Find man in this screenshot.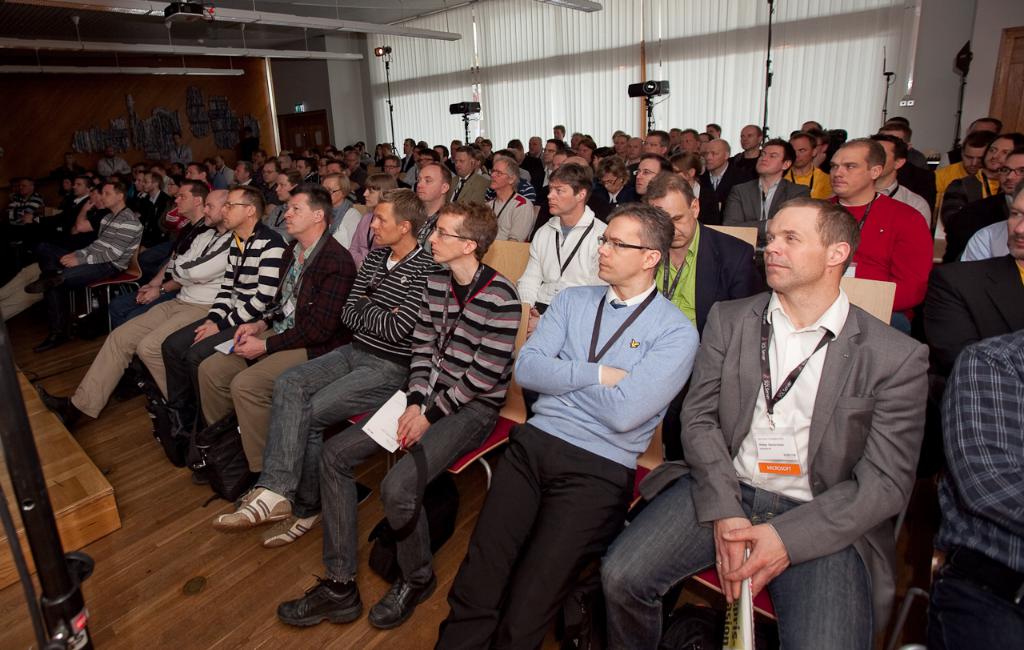
The bounding box for man is {"left": 697, "top": 138, "right": 743, "bottom": 203}.
